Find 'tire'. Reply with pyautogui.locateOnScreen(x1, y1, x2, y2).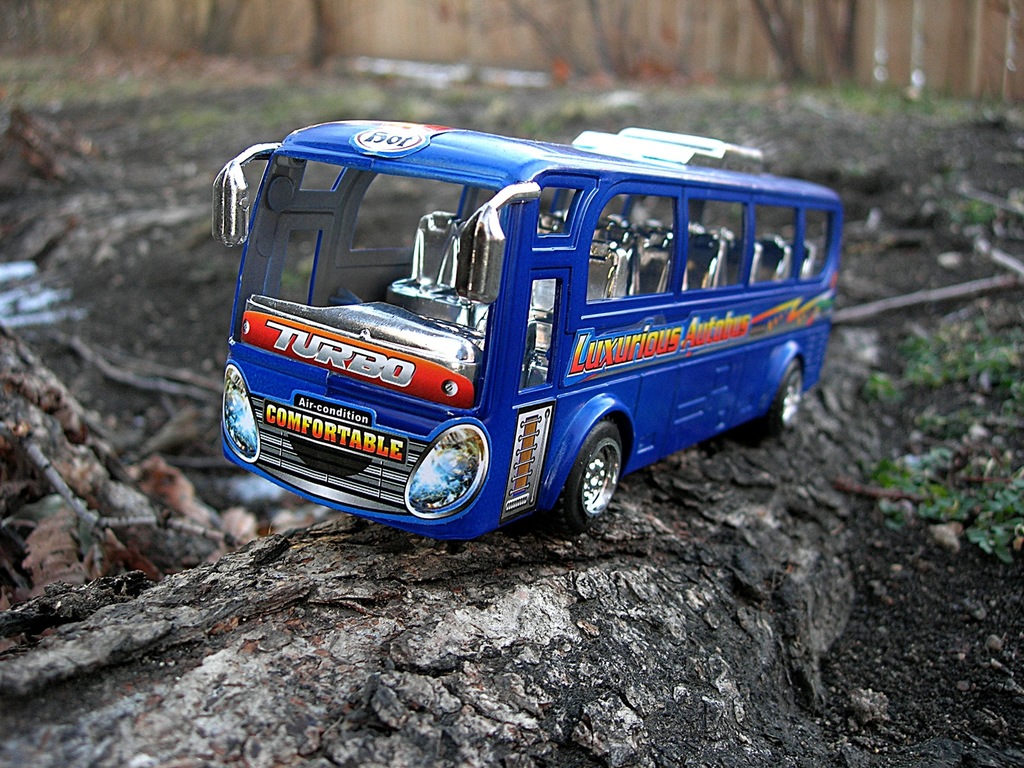
pyautogui.locateOnScreen(559, 413, 634, 534).
